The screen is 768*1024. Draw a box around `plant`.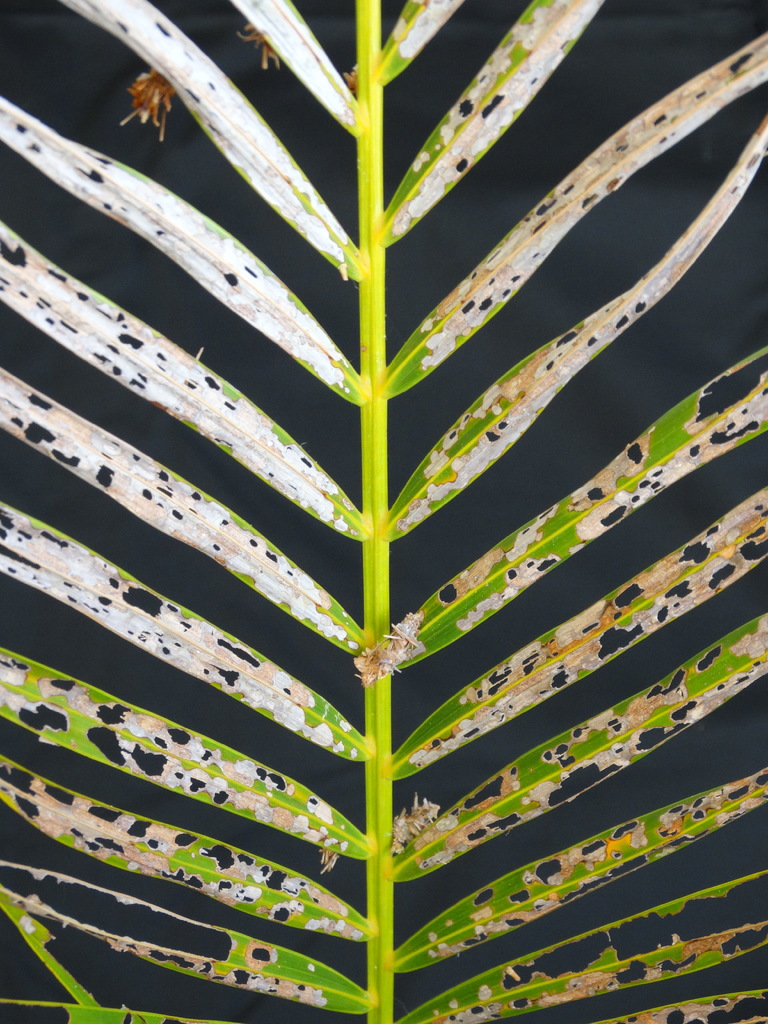
[x1=0, y1=0, x2=767, y2=1023].
